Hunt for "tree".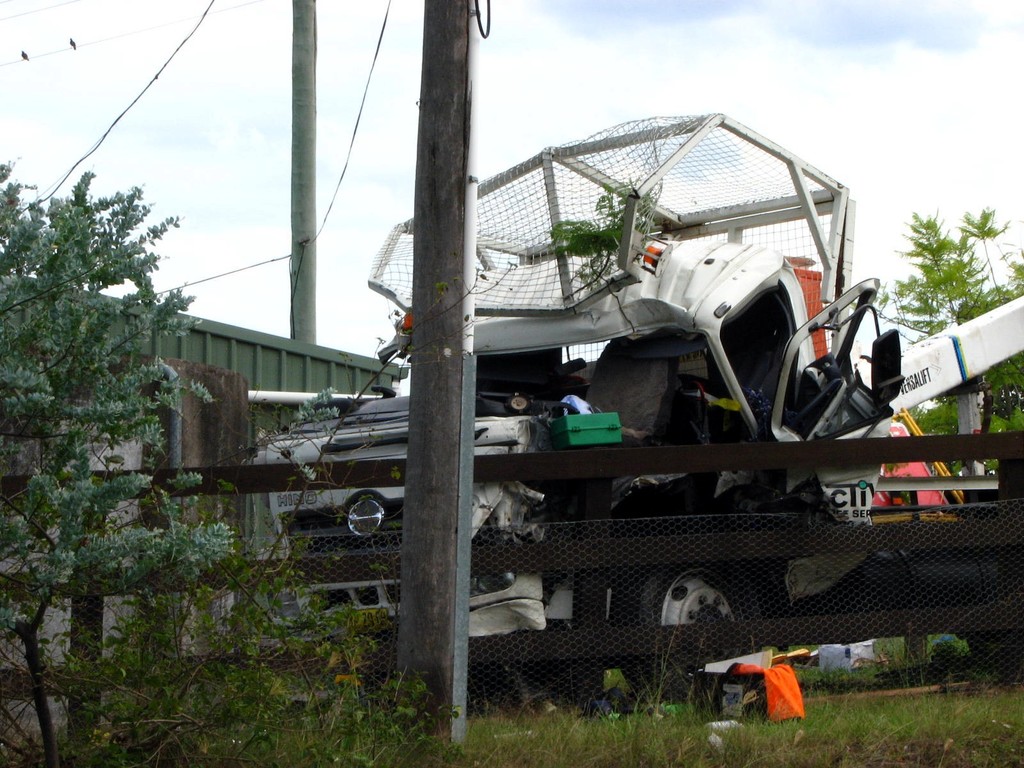
Hunted down at bbox=[879, 208, 1023, 475].
